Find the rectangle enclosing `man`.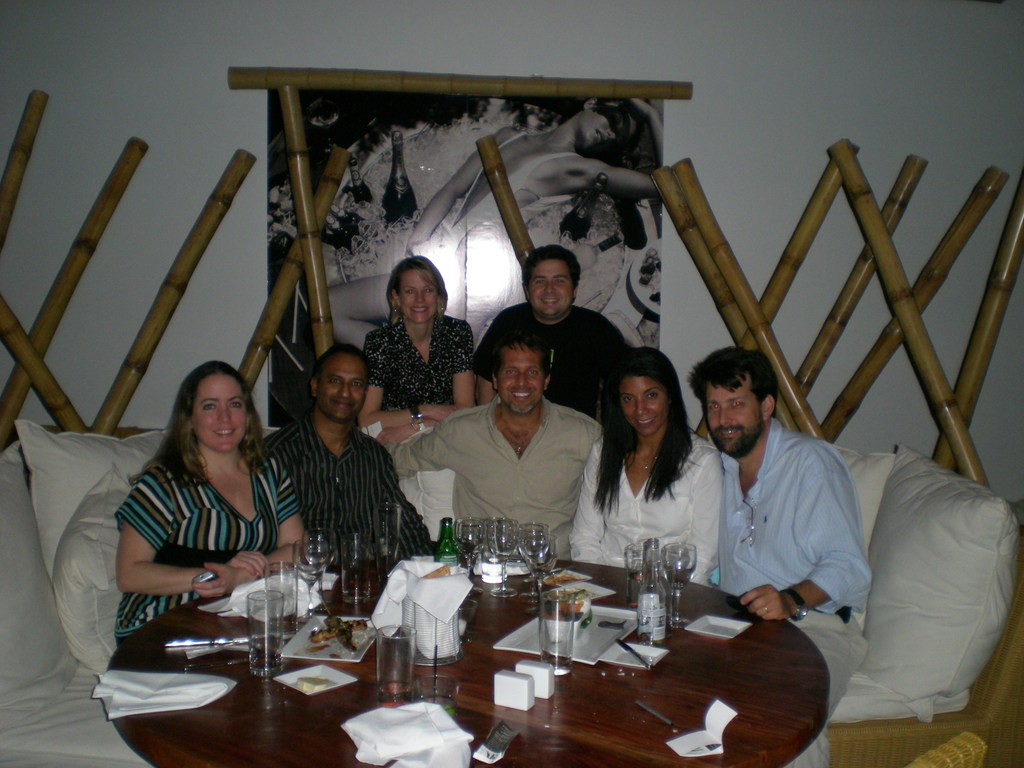
<bbox>469, 246, 630, 426</bbox>.
